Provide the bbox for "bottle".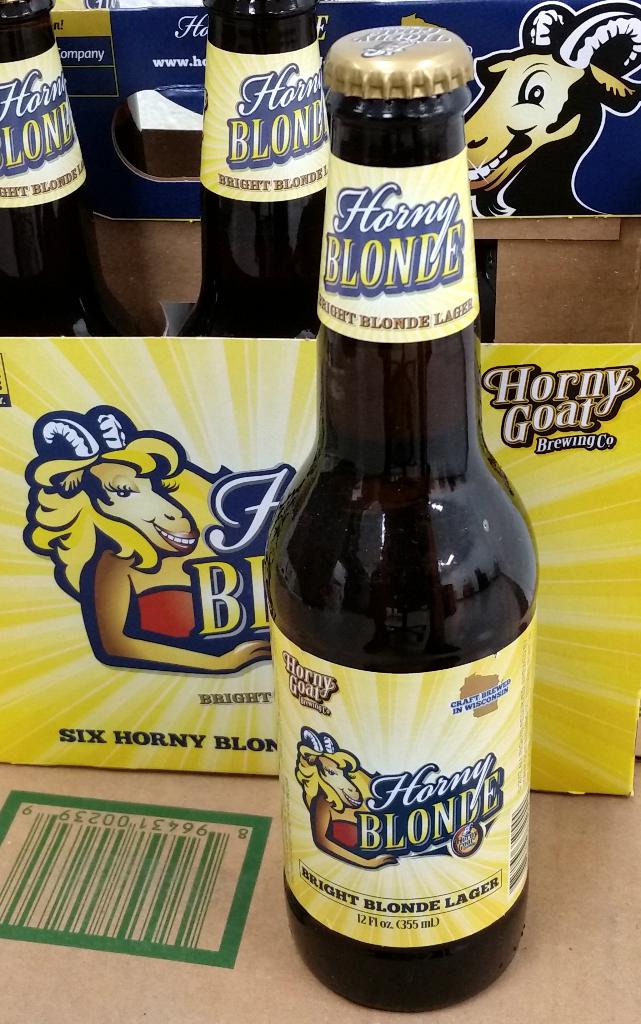
{"left": 261, "top": 23, "right": 546, "bottom": 1014}.
